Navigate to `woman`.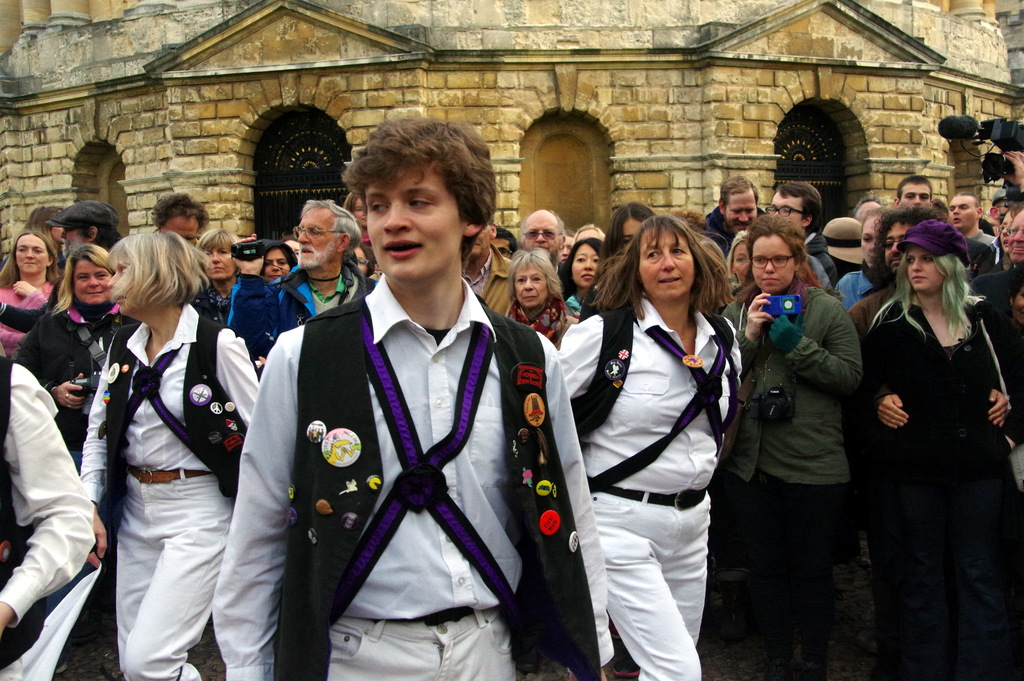
Navigation target: [16, 248, 121, 468].
